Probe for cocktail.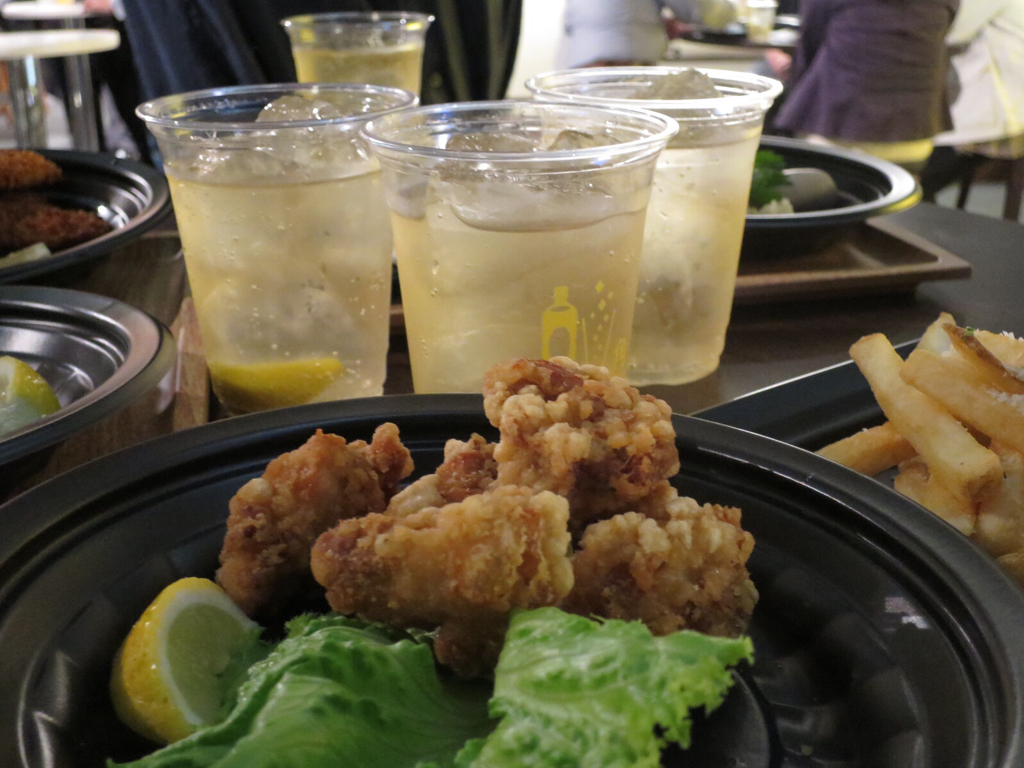
Probe result: bbox(148, 74, 402, 433).
